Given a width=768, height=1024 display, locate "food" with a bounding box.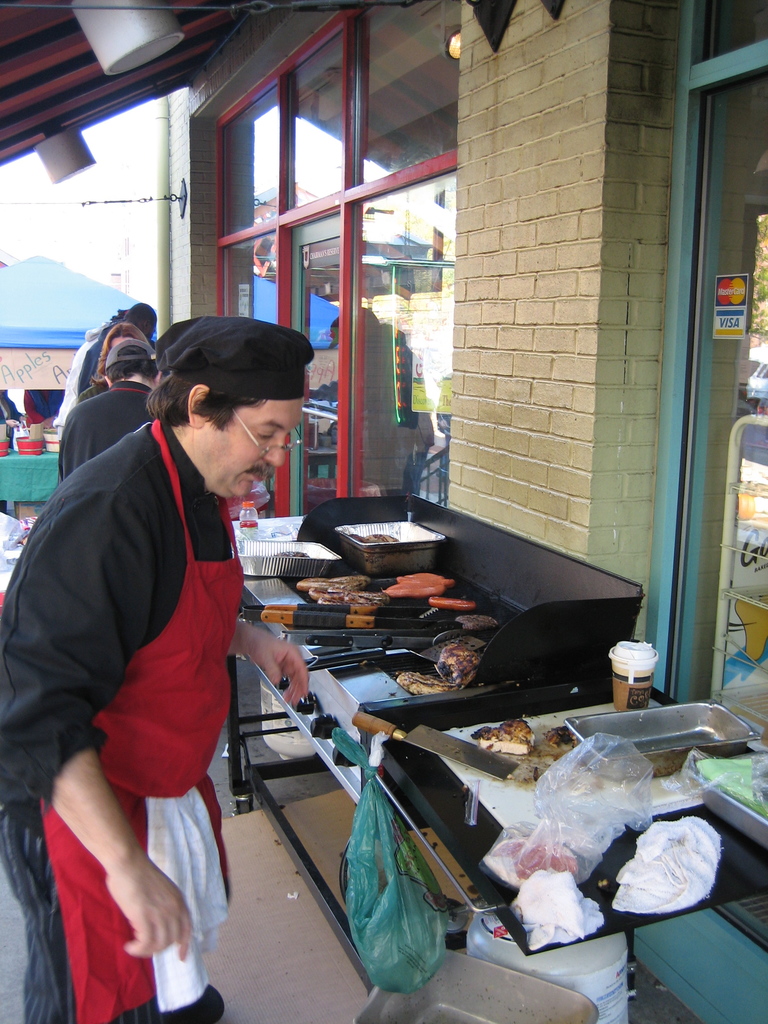
Located: rect(310, 586, 390, 602).
